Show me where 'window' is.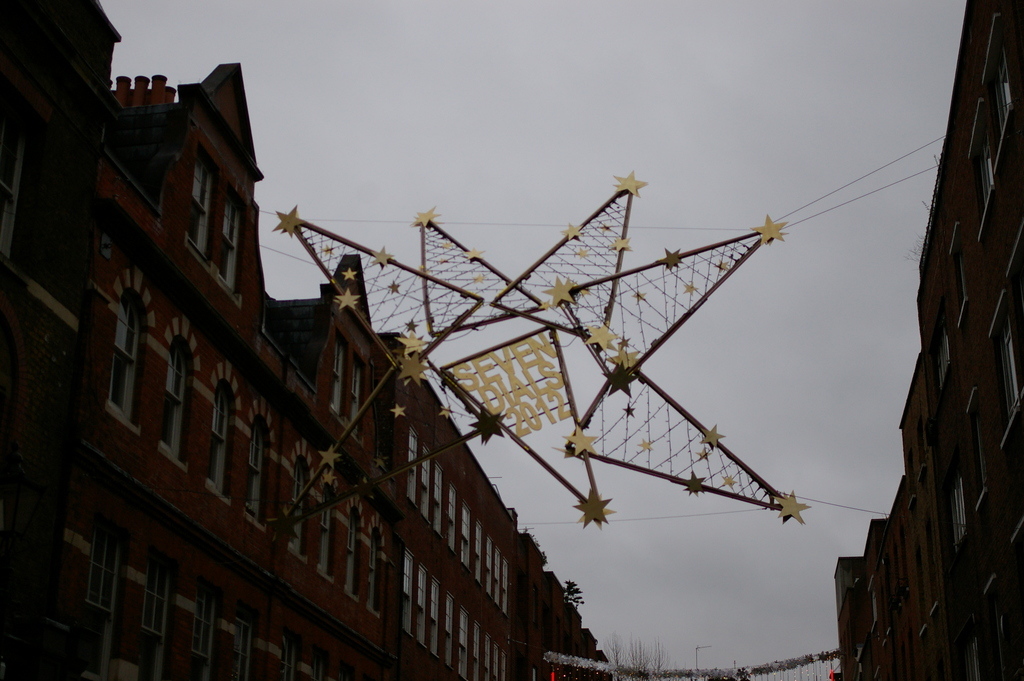
'window' is at 337, 666, 353, 680.
